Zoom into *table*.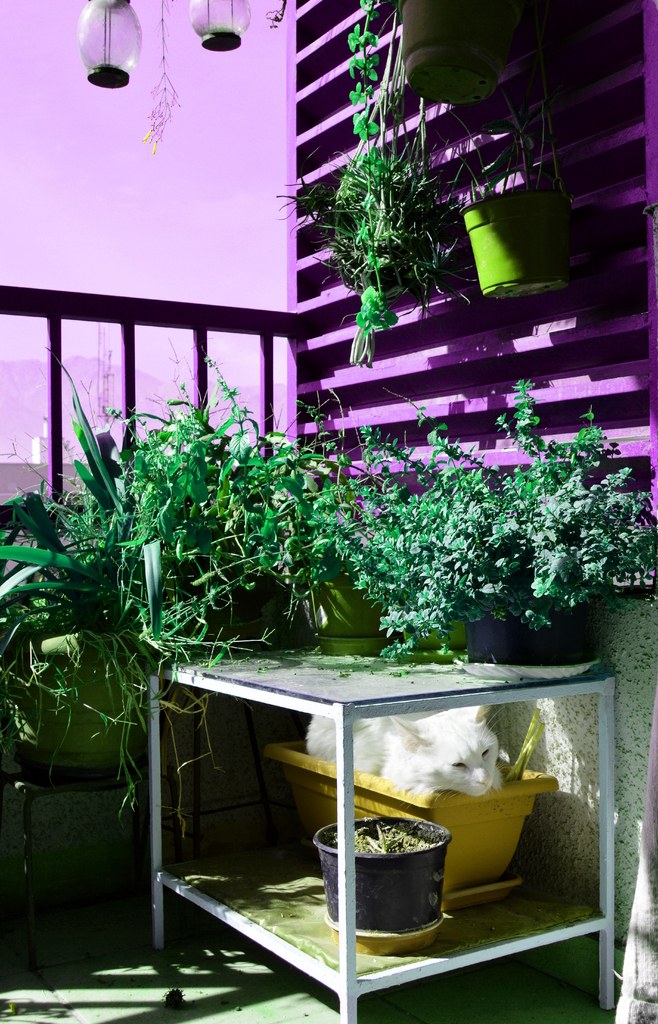
Zoom target: locate(172, 658, 575, 957).
